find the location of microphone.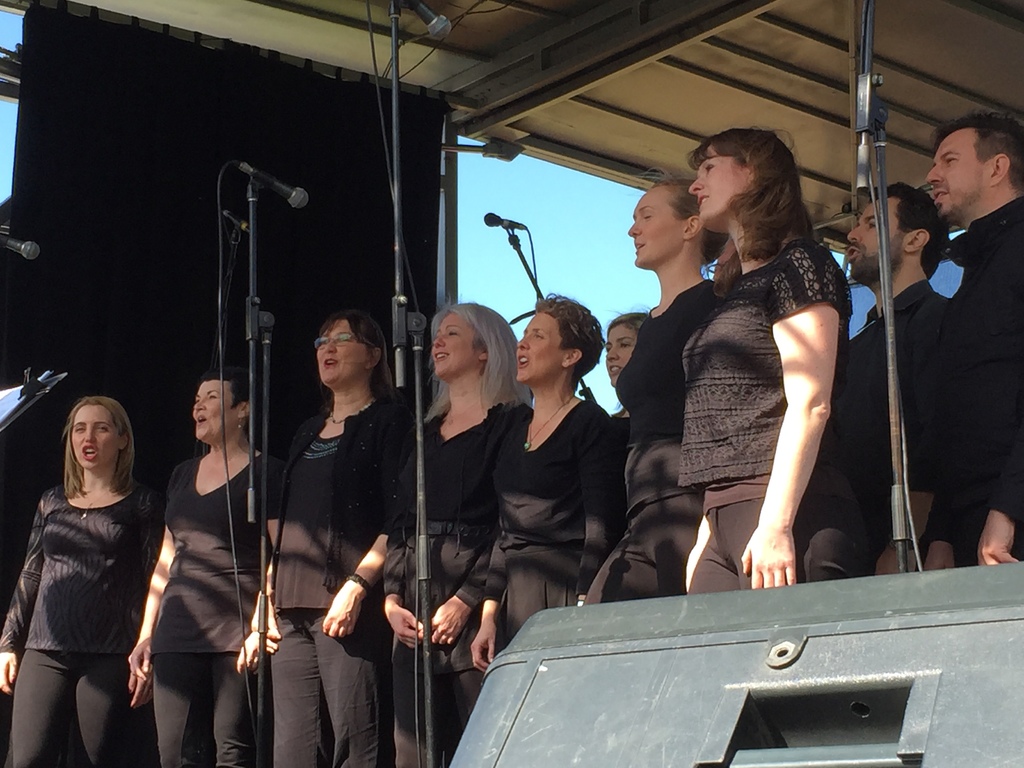
Location: pyautogui.locateOnScreen(477, 201, 524, 230).
